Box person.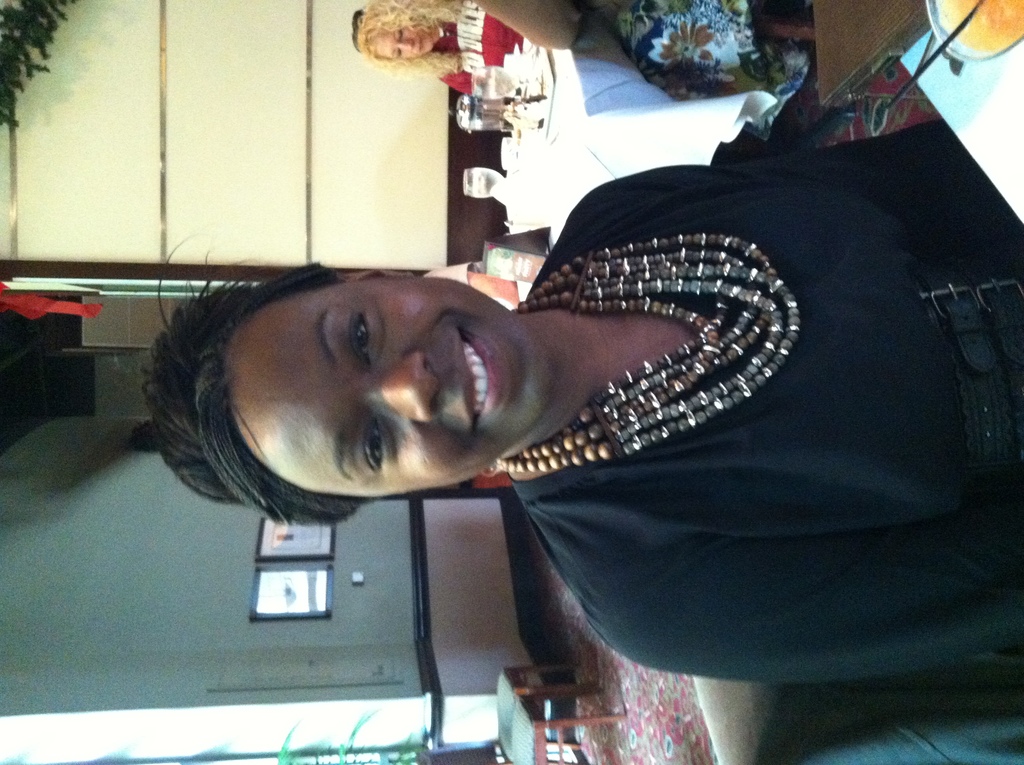
(171, 128, 942, 687).
